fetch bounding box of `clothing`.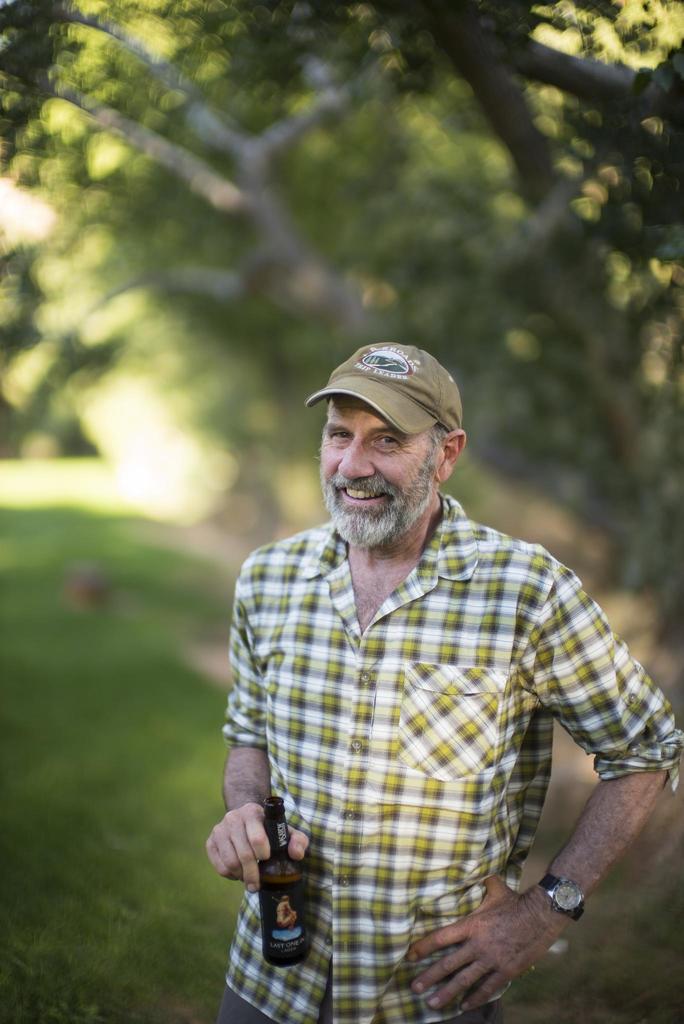
Bbox: {"left": 218, "top": 497, "right": 681, "bottom": 1023}.
